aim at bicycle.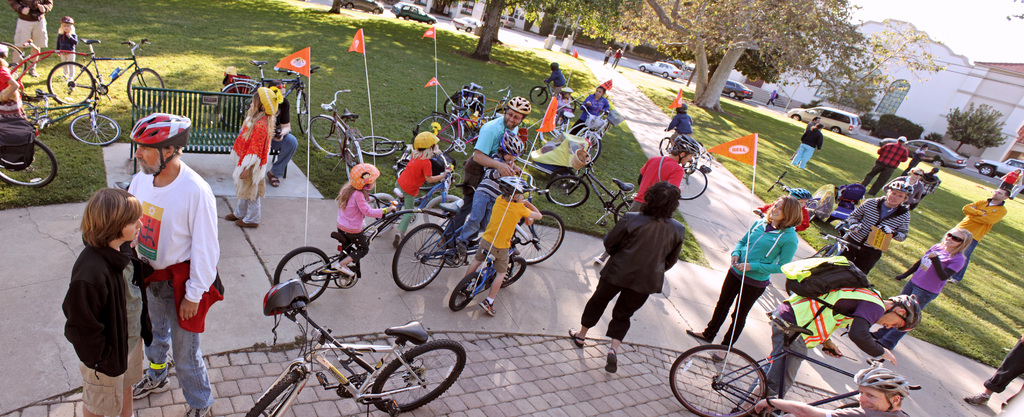
Aimed at region(456, 83, 510, 119).
